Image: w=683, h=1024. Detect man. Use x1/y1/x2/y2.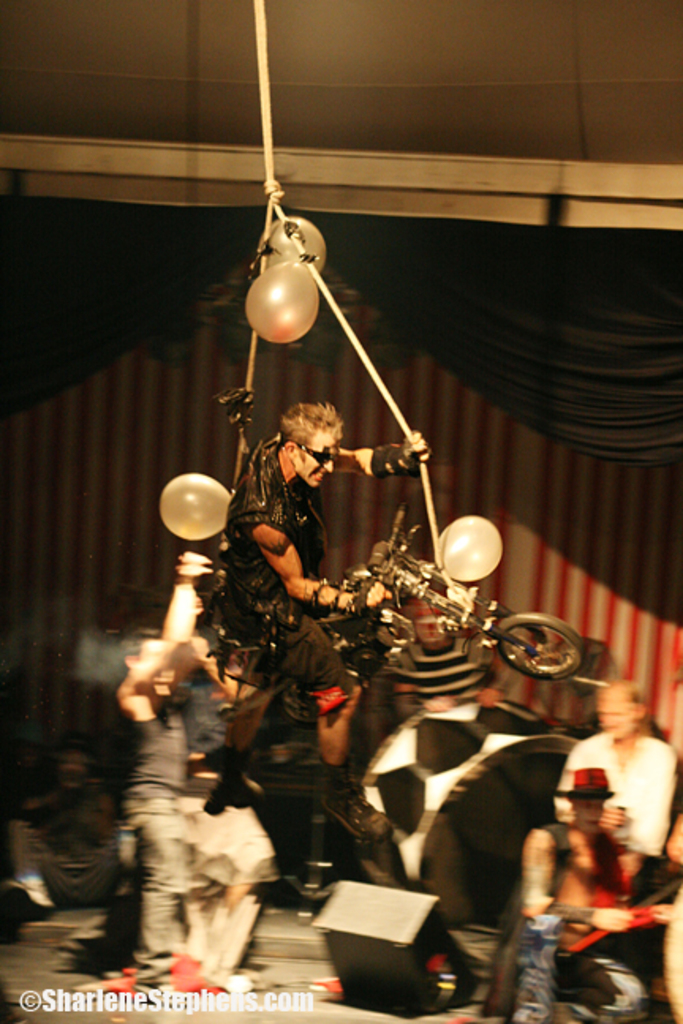
109/642/226/986.
